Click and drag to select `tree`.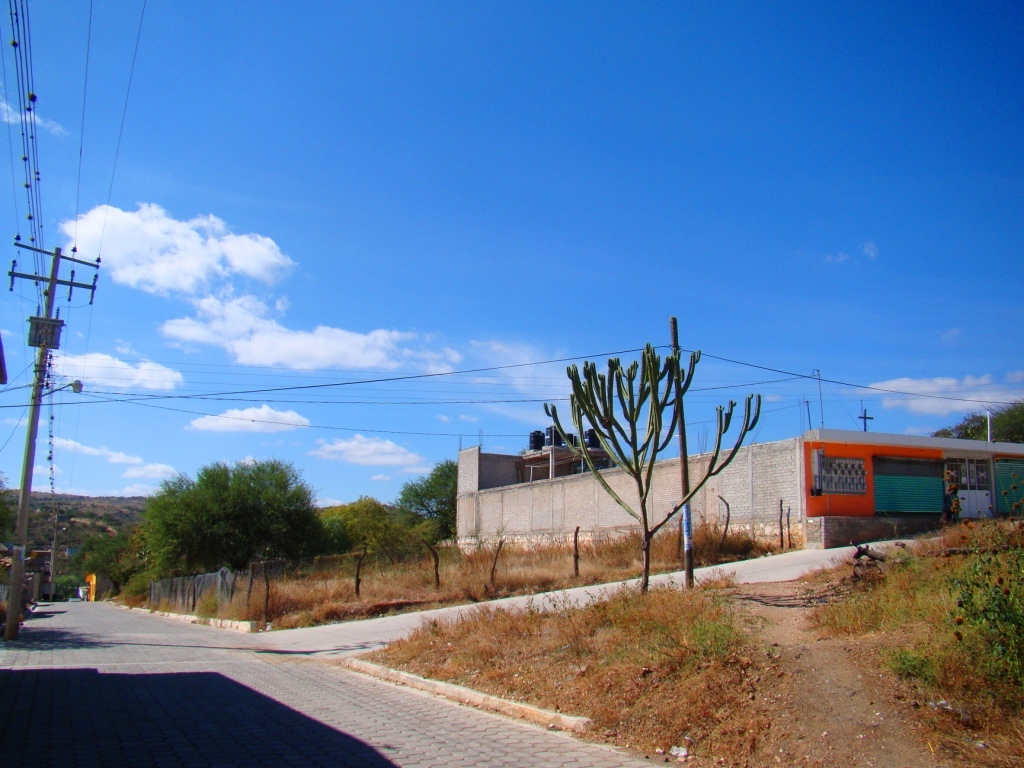
Selection: crop(138, 457, 330, 609).
